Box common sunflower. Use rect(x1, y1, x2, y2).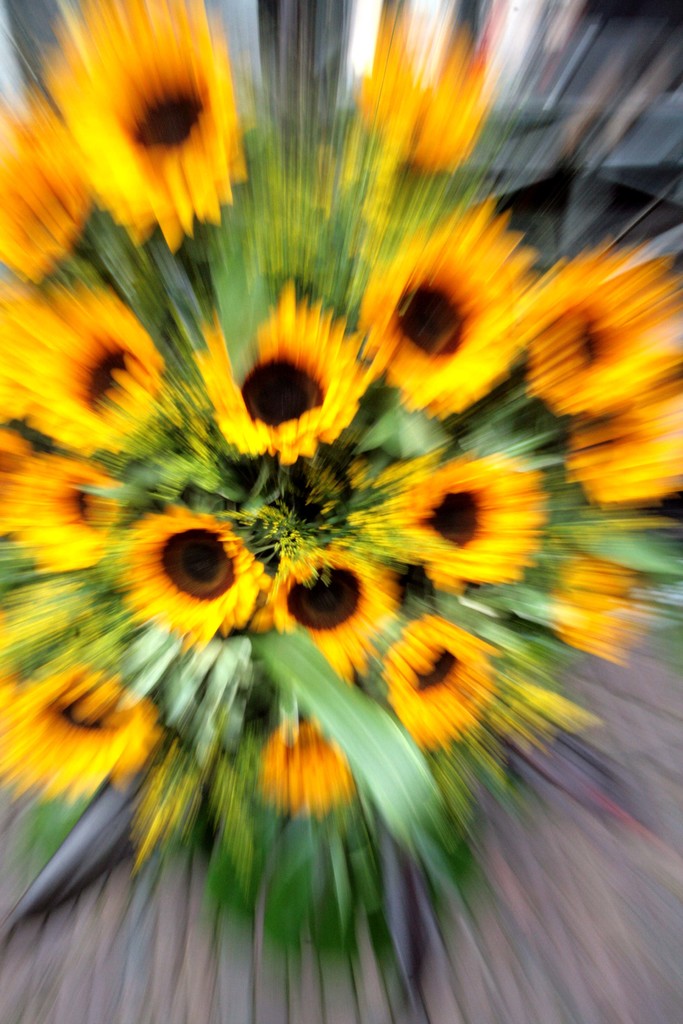
rect(570, 386, 682, 510).
